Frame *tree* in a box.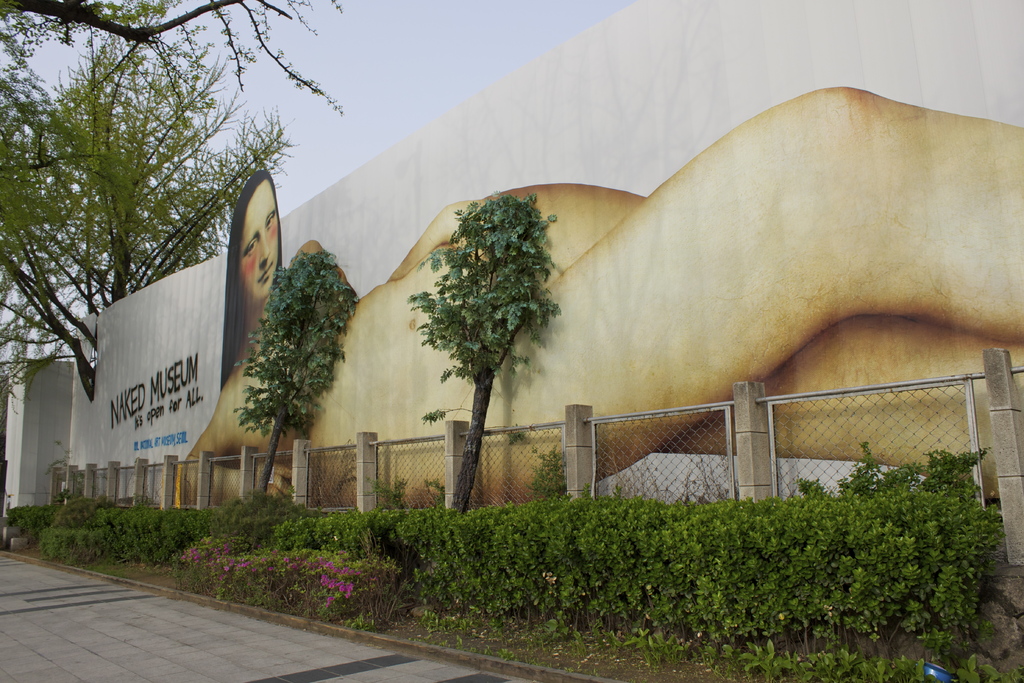
0,31,297,402.
